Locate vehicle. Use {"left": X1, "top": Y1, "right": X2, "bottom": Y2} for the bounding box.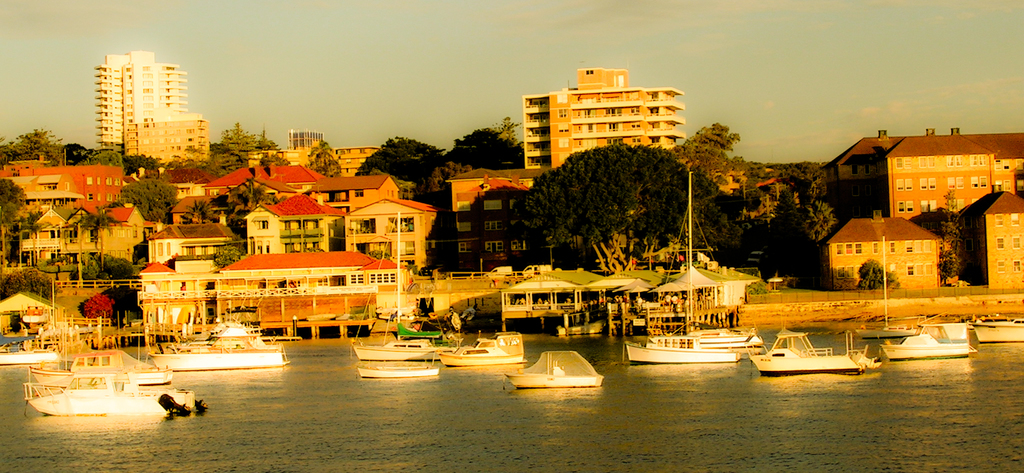
{"left": 511, "top": 345, "right": 604, "bottom": 397}.
